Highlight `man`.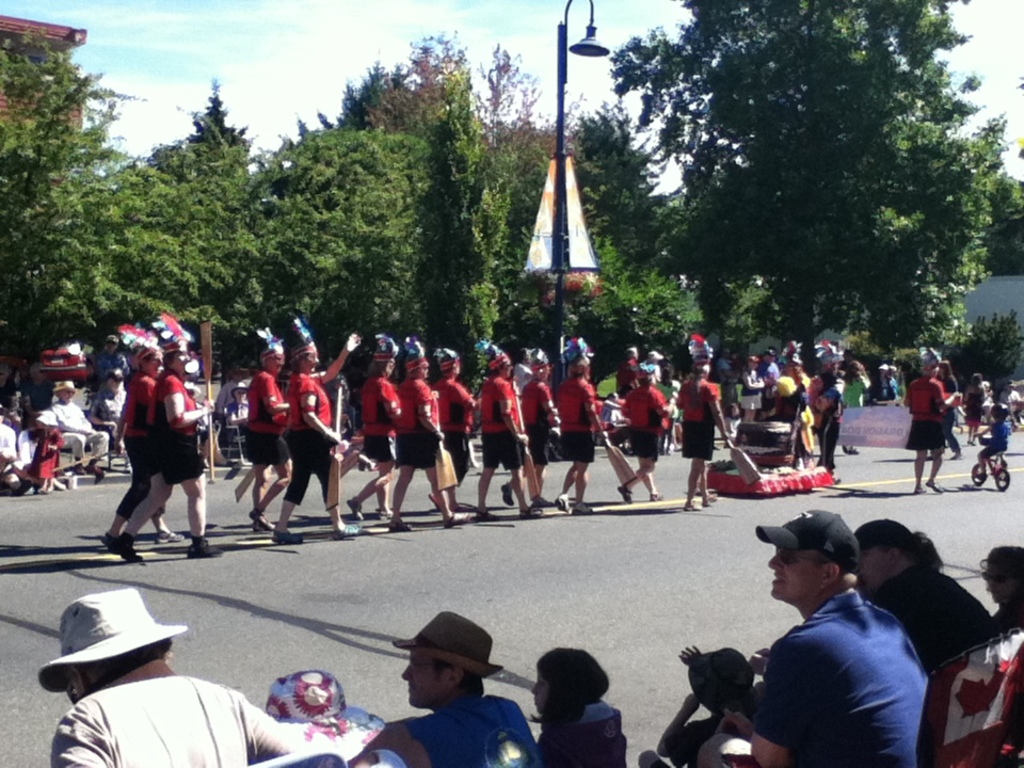
Highlighted region: bbox(739, 527, 956, 762).
